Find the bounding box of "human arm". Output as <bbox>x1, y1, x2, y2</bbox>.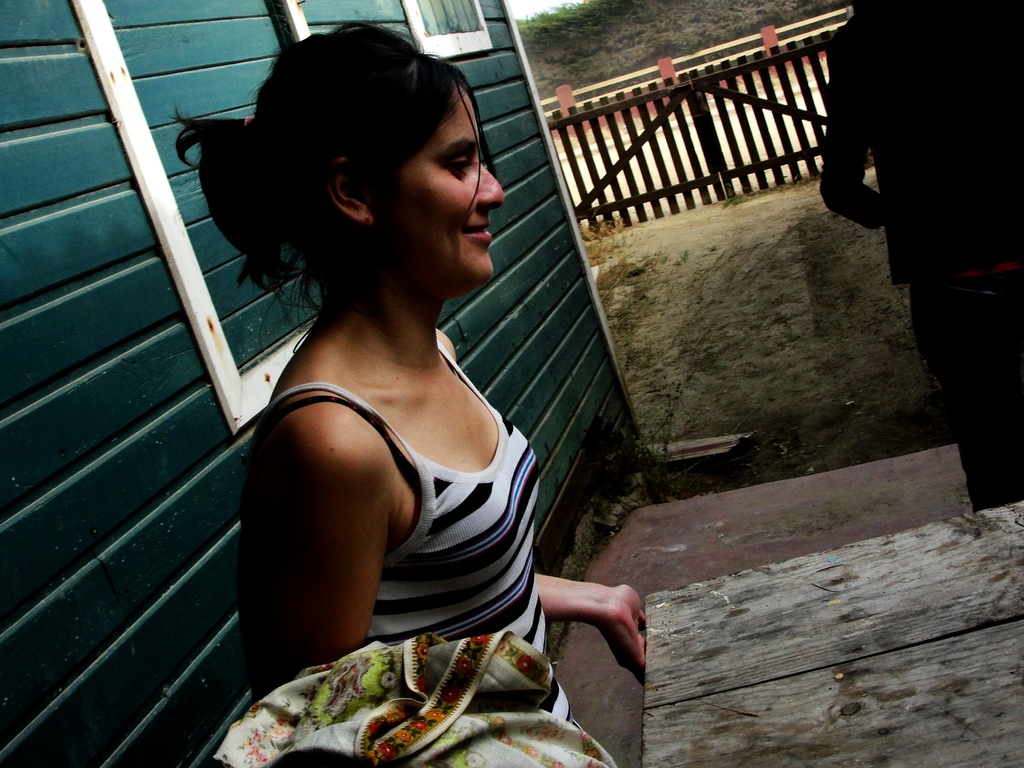
<bbox>247, 417, 390, 701</bbox>.
